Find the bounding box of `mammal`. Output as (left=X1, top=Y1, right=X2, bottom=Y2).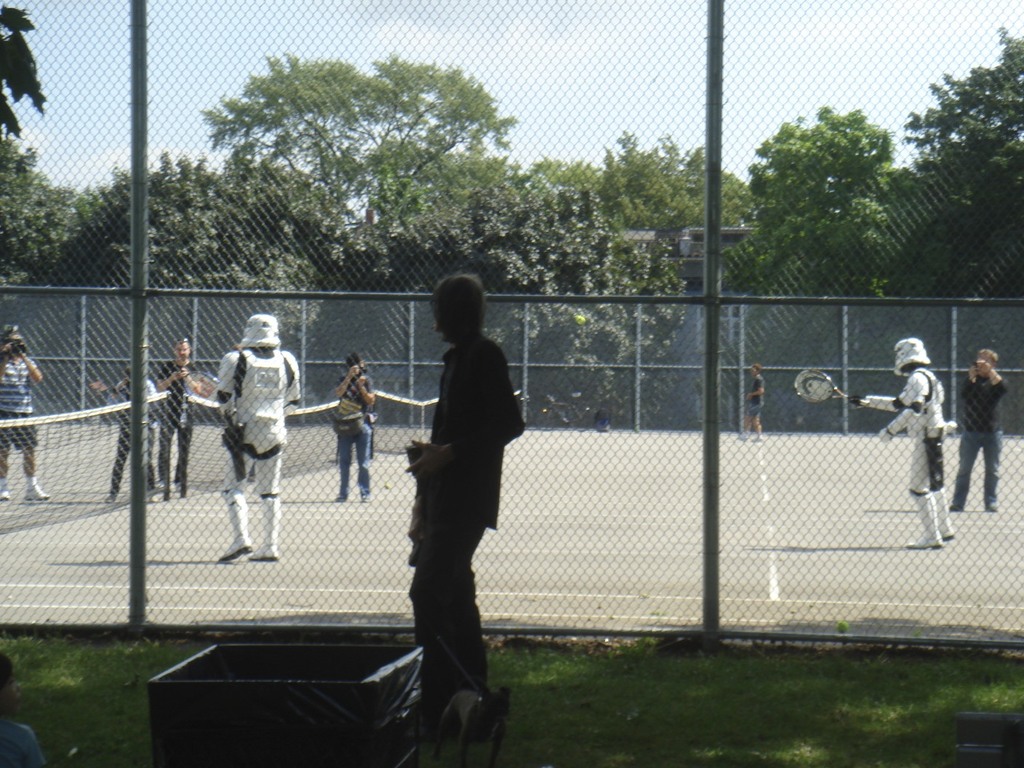
(left=948, top=352, right=1006, bottom=516).
